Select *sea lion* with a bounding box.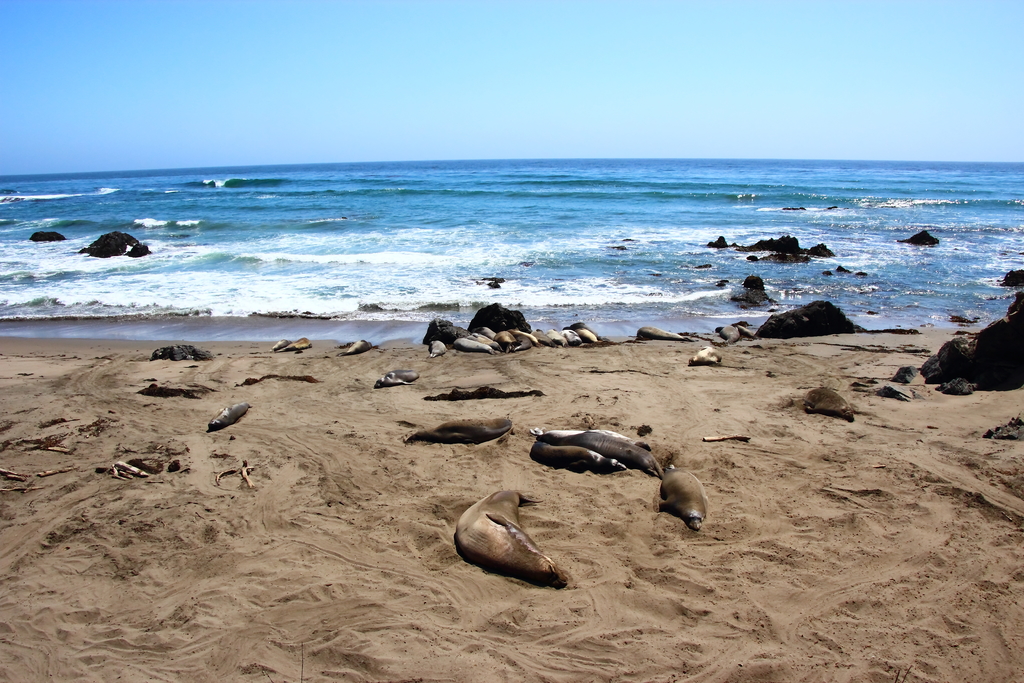
bbox(804, 385, 851, 424).
